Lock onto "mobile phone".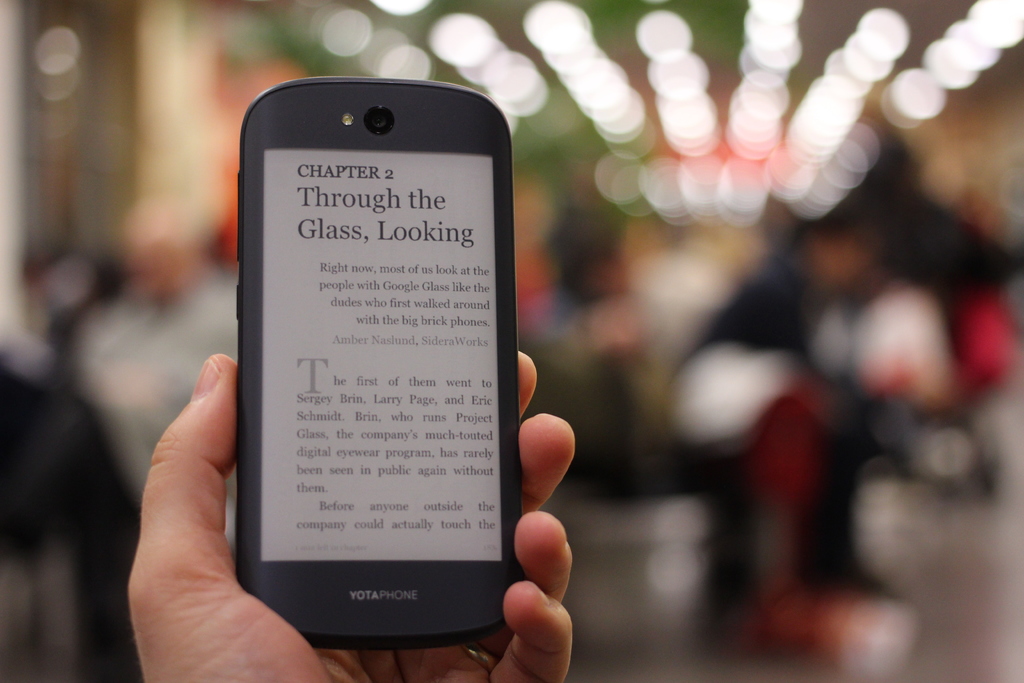
Locked: region(214, 94, 521, 676).
